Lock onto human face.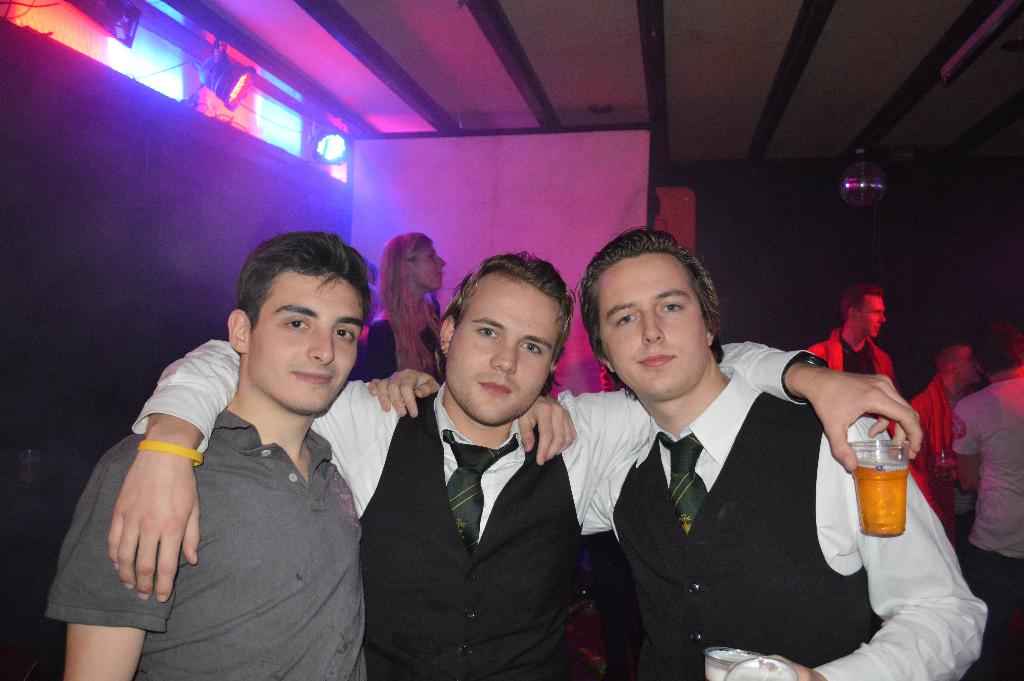
Locked: {"left": 449, "top": 282, "right": 563, "bottom": 425}.
